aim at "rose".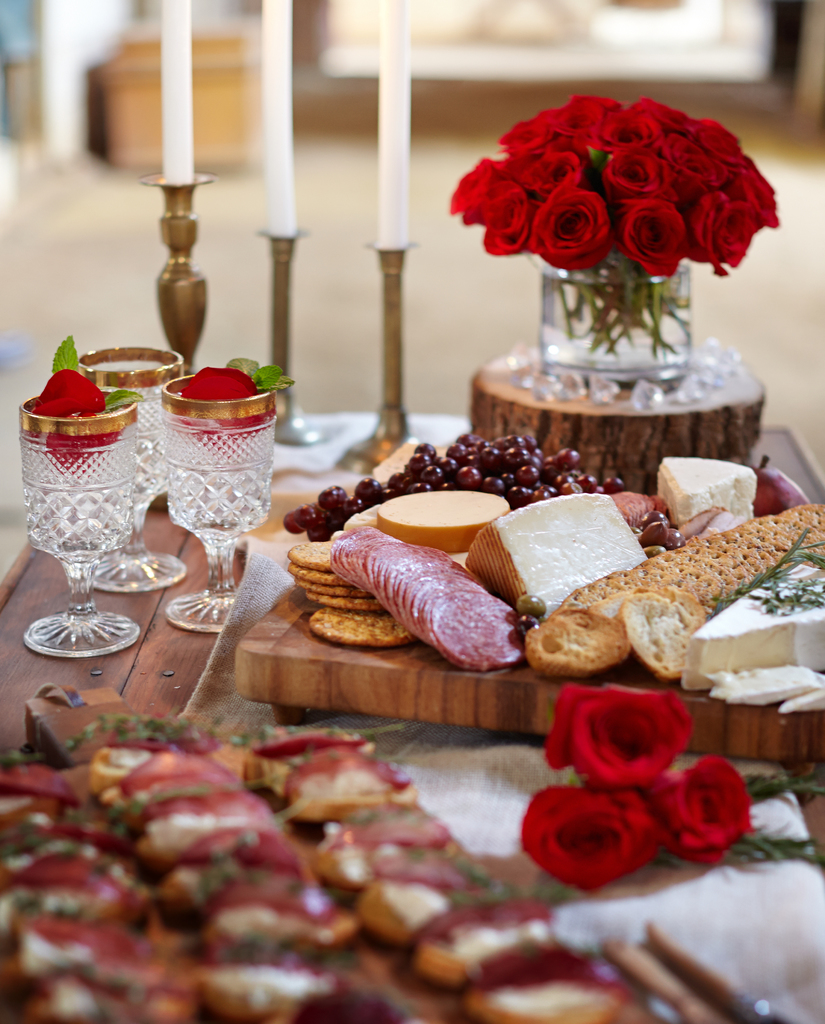
Aimed at select_region(521, 774, 659, 893).
